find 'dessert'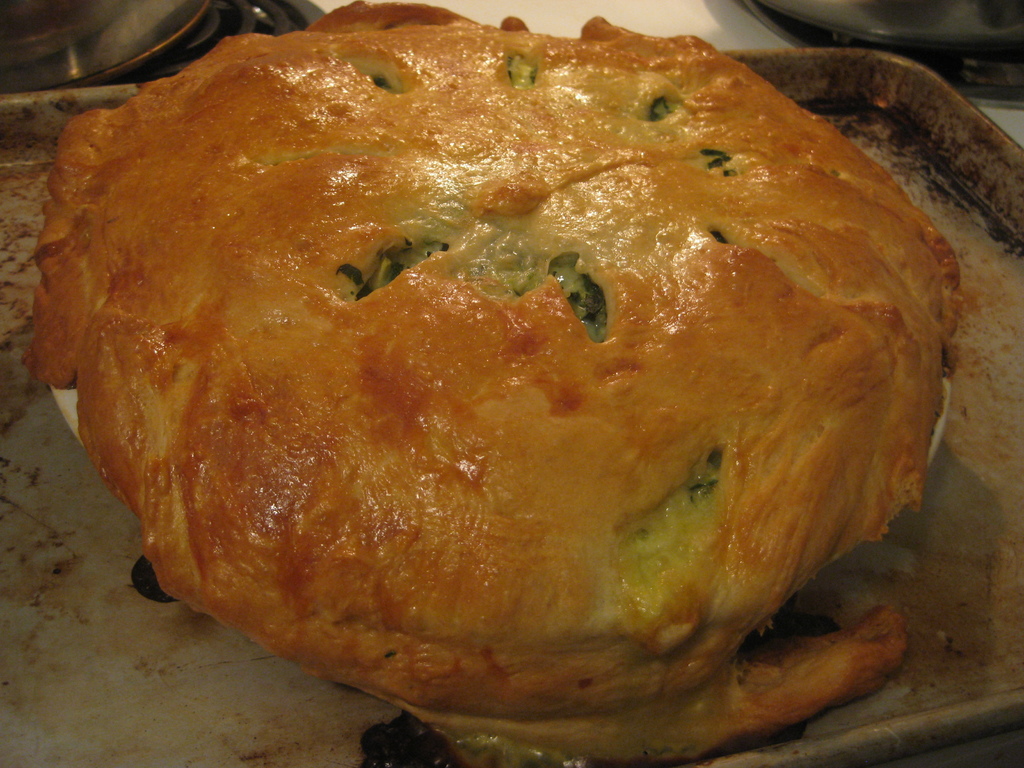
select_region(28, 20, 980, 743)
